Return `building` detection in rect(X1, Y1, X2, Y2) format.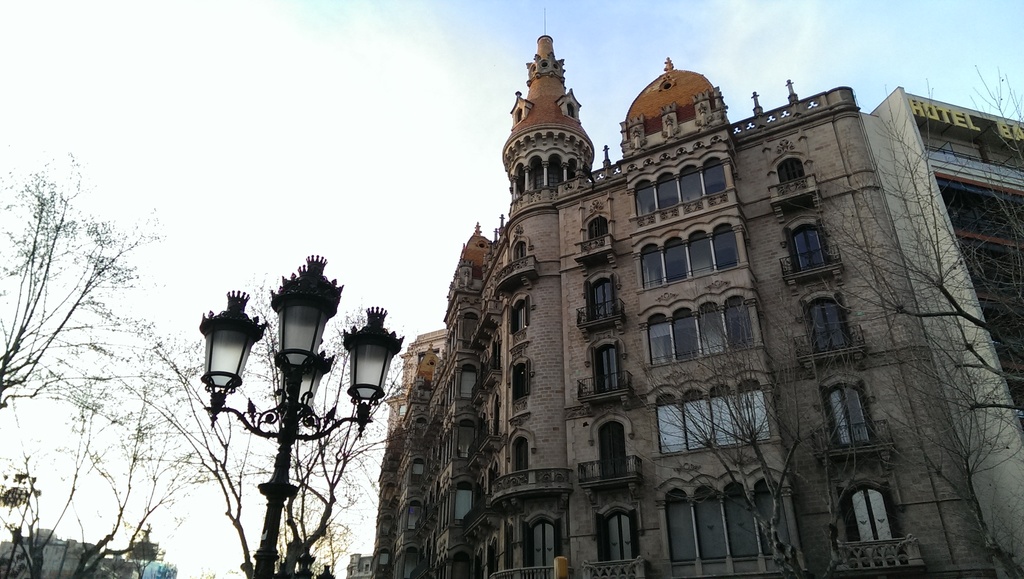
rect(859, 86, 1023, 578).
